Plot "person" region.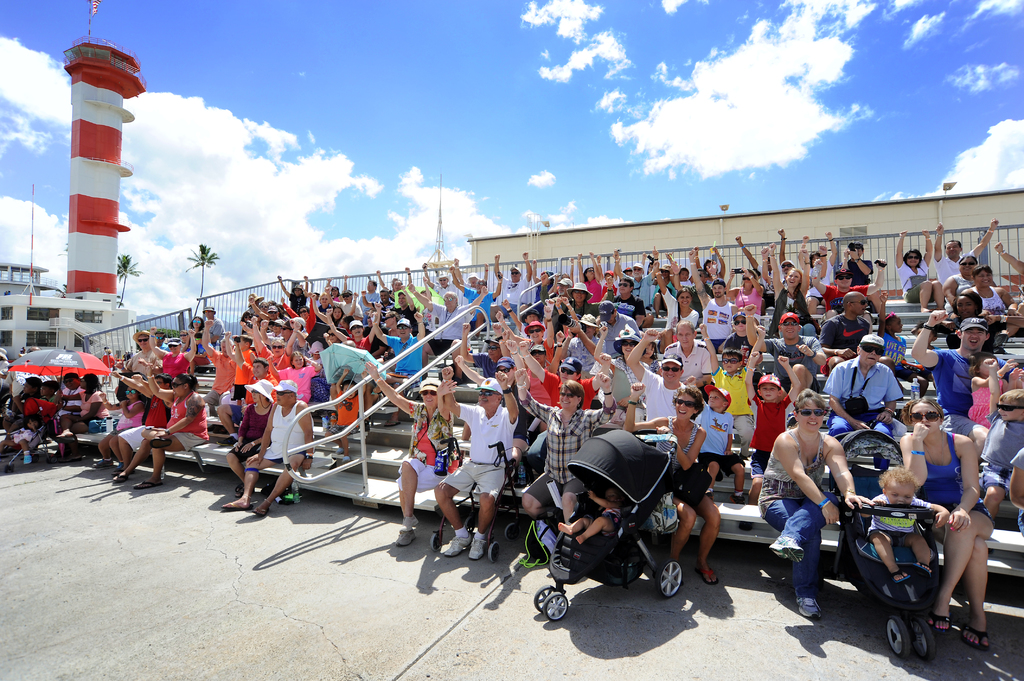
Plotted at [x1=976, y1=355, x2=1023, y2=518].
